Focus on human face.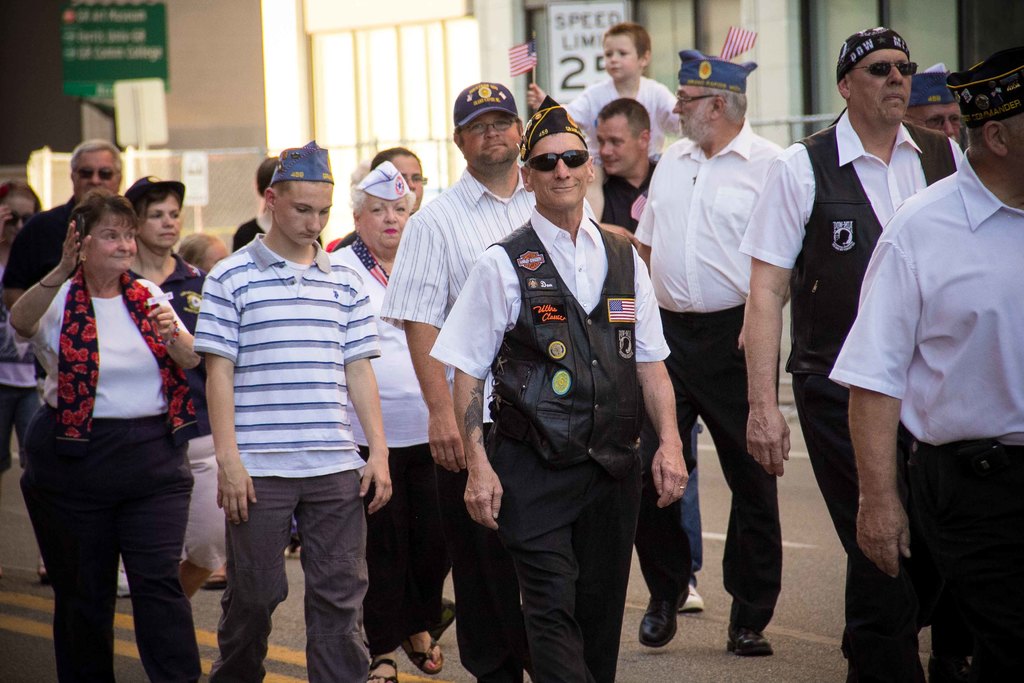
Focused at bbox=(669, 85, 712, 136).
